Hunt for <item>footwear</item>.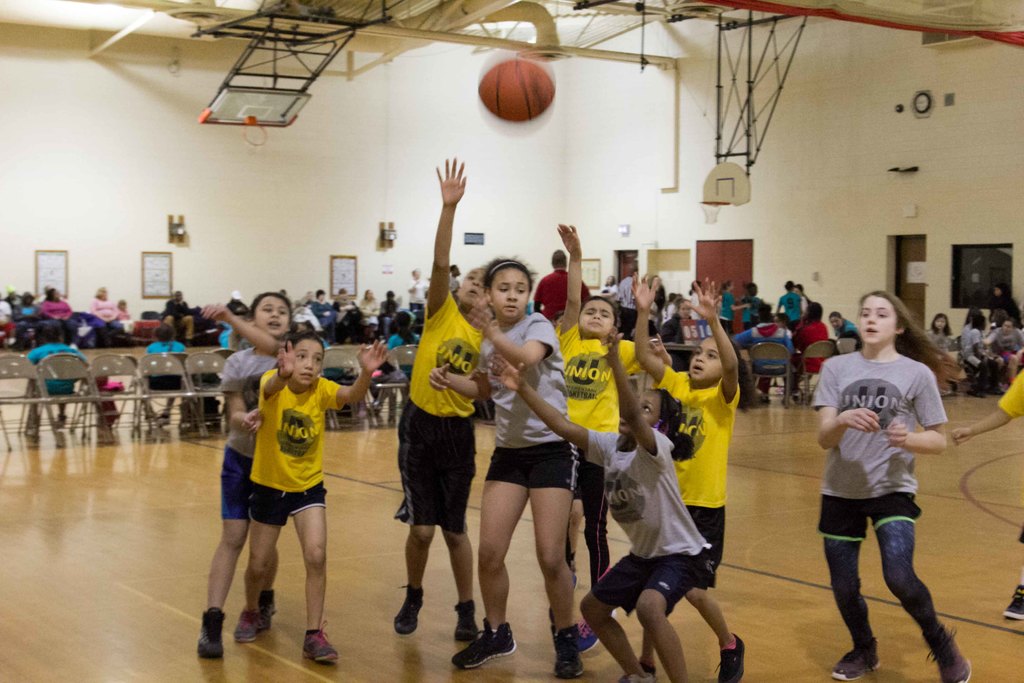
Hunted down at (300, 614, 336, 661).
